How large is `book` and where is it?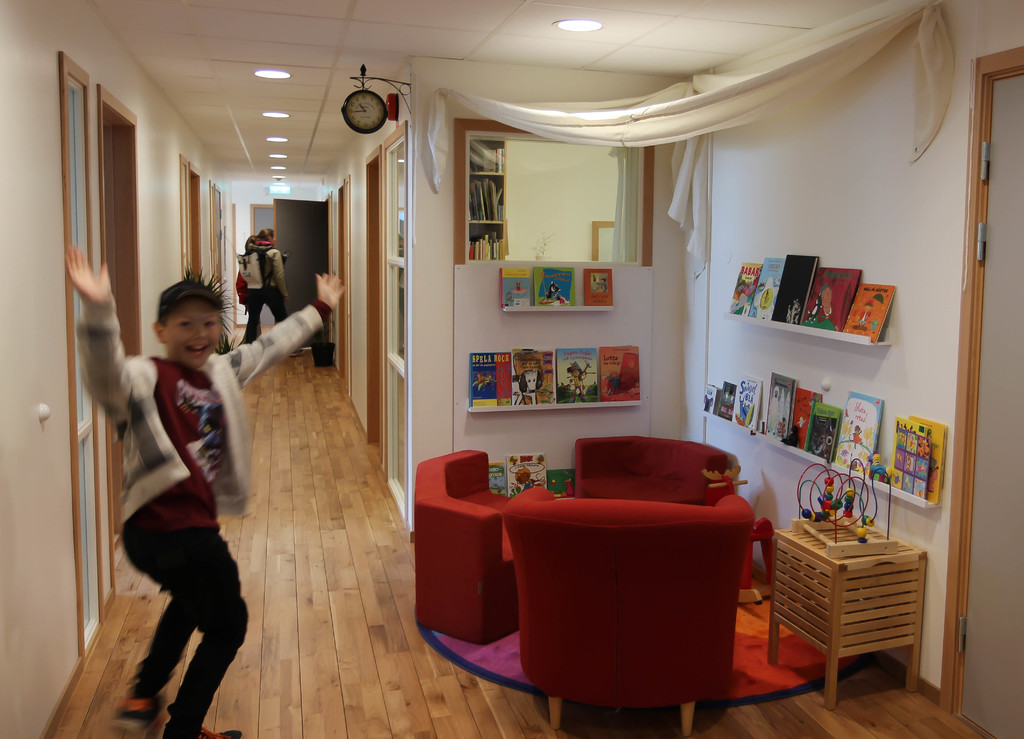
Bounding box: [left=495, top=267, right=532, bottom=314].
